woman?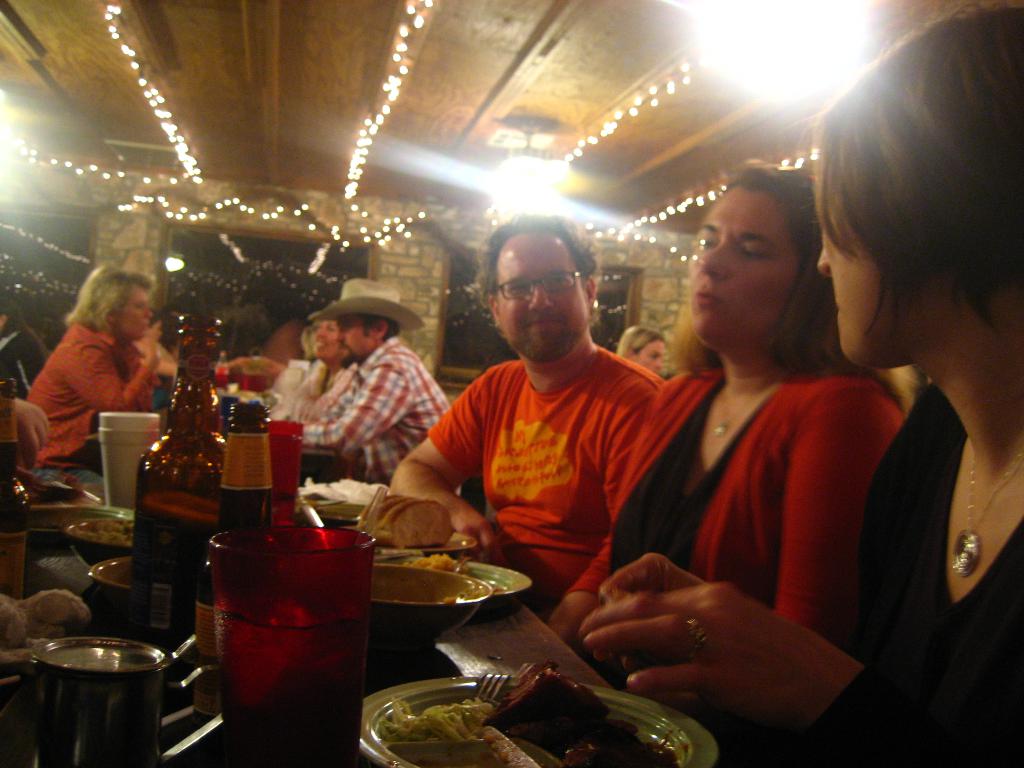
286/306/356/421
